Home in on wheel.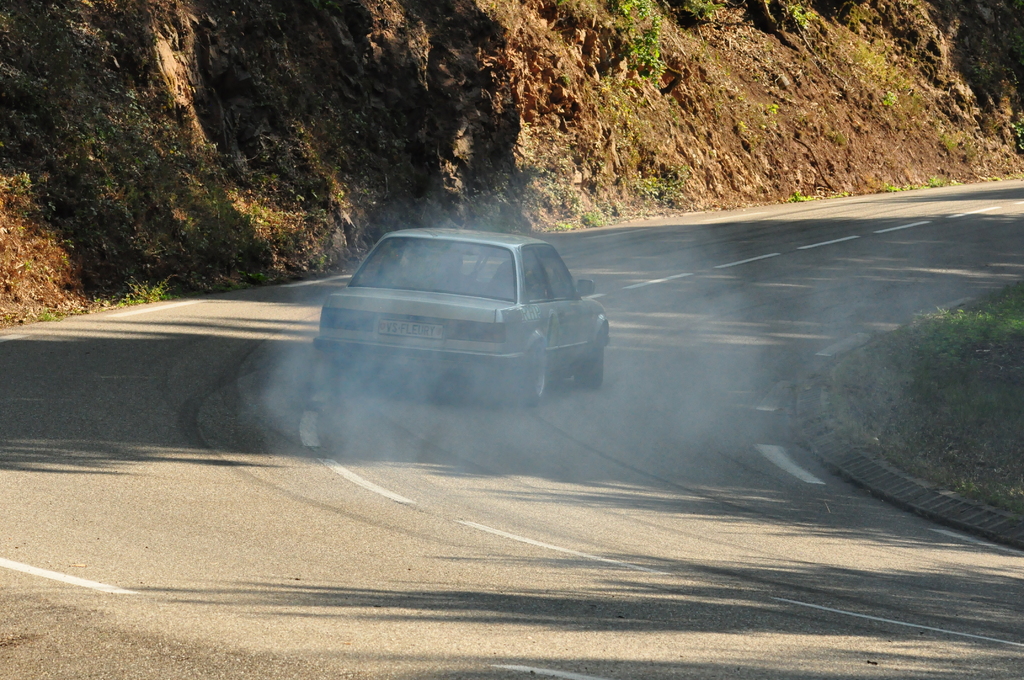
Homed in at BBox(524, 342, 547, 403).
